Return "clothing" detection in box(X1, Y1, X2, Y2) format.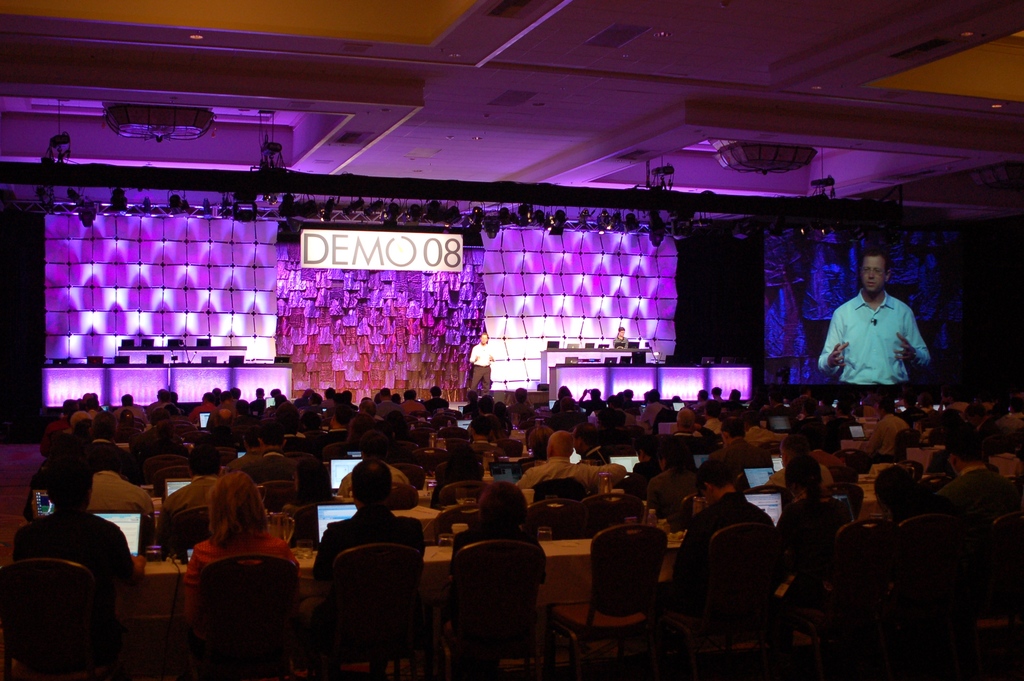
box(854, 422, 898, 468).
